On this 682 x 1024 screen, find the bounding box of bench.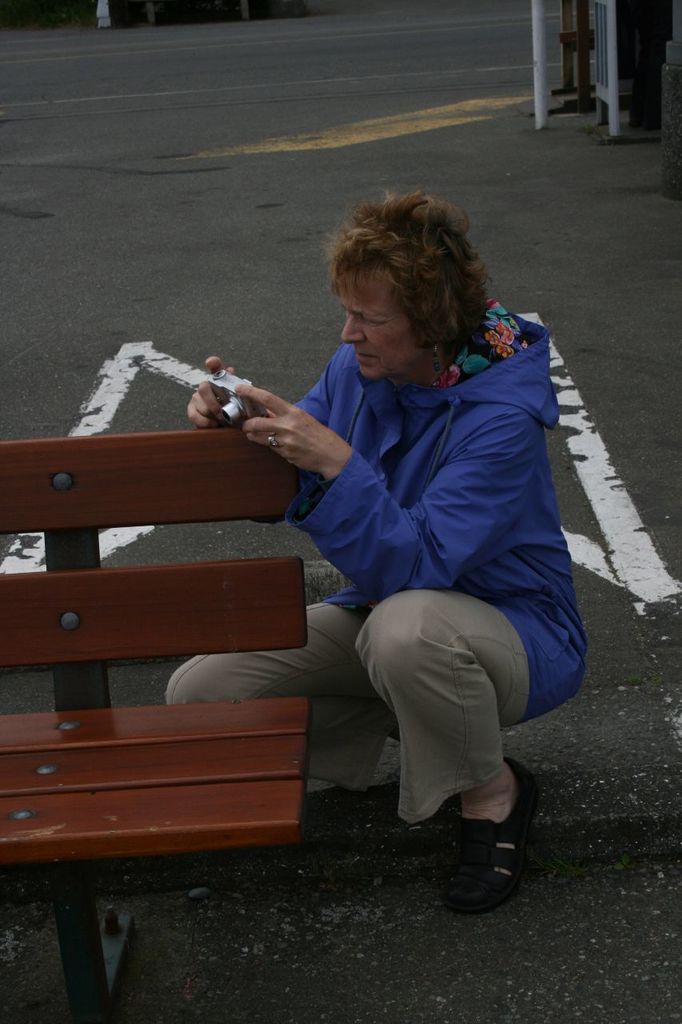
Bounding box: x1=0, y1=425, x2=309, y2=1023.
